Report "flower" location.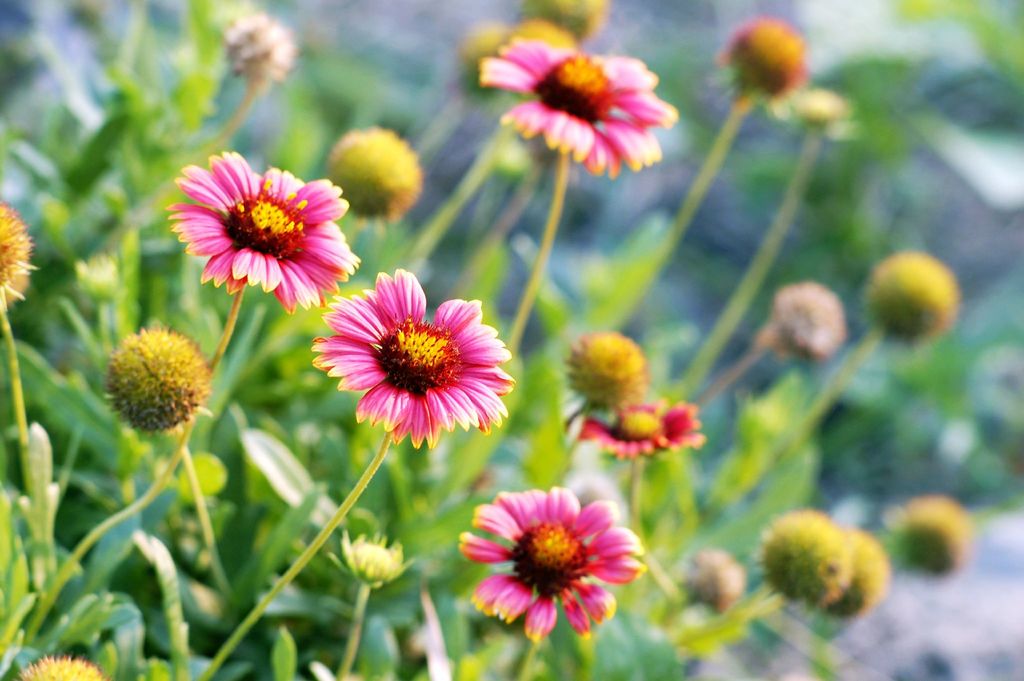
Report: crop(895, 493, 972, 577).
